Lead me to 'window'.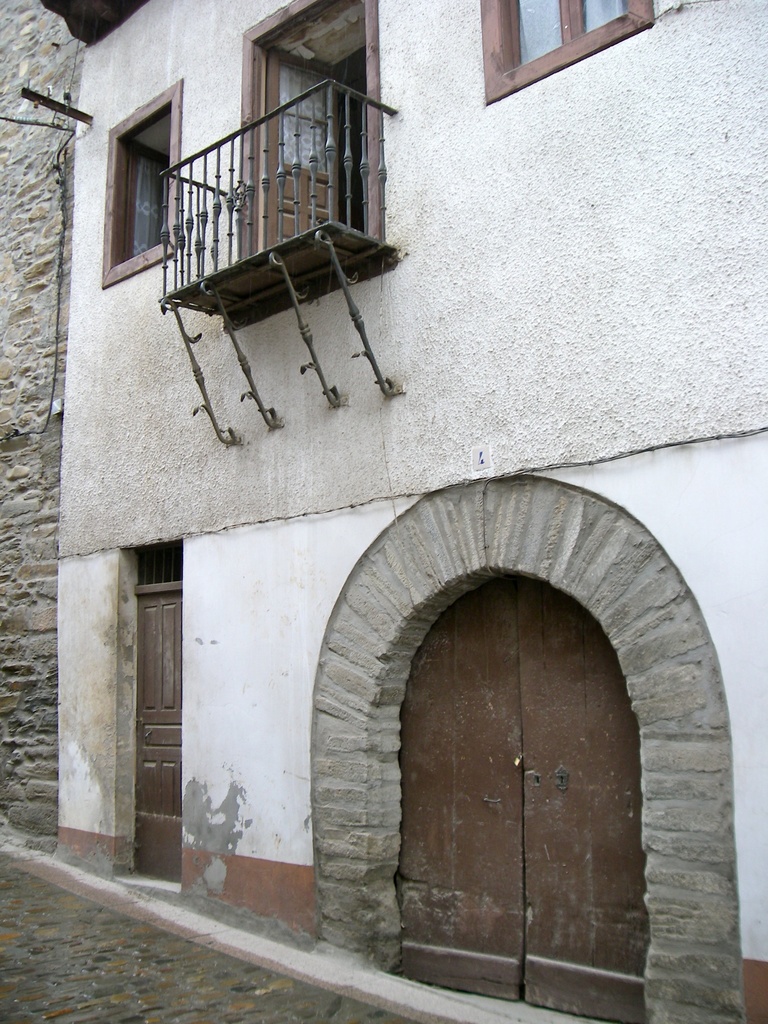
Lead to 99, 77, 189, 291.
